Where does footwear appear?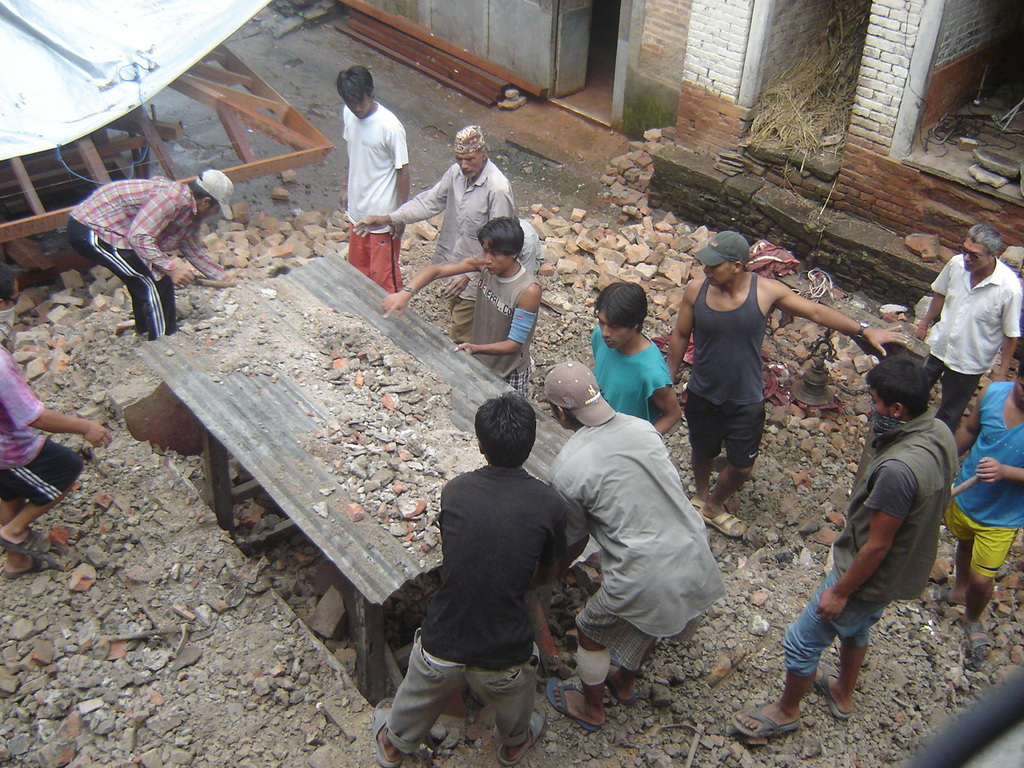
Appears at bbox=(7, 555, 58, 575).
